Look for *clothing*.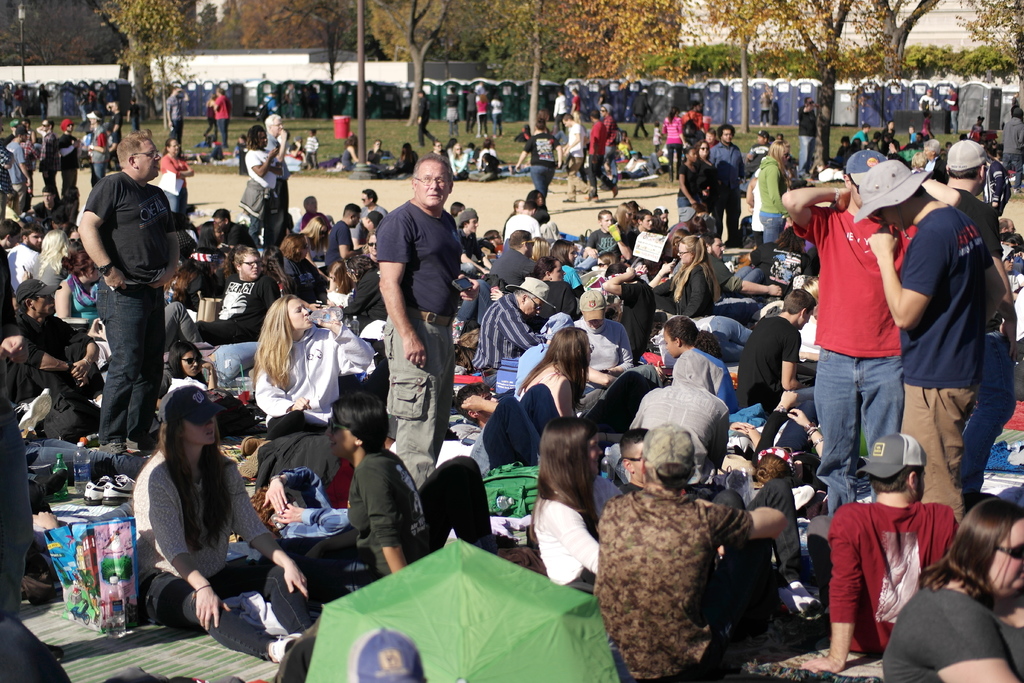
Found: box(31, 481, 57, 513).
